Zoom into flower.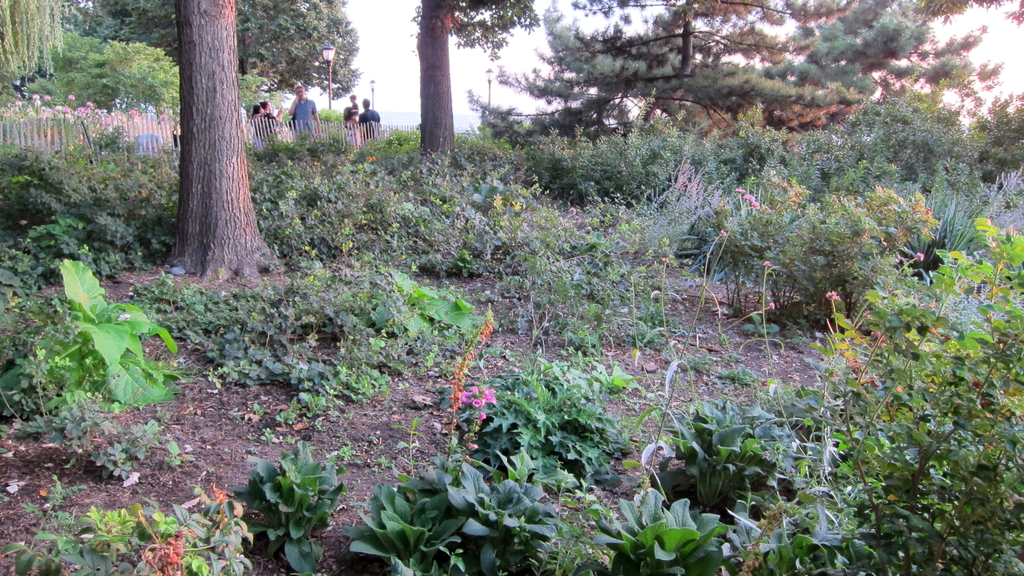
Zoom target: rect(916, 253, 926, 260).
